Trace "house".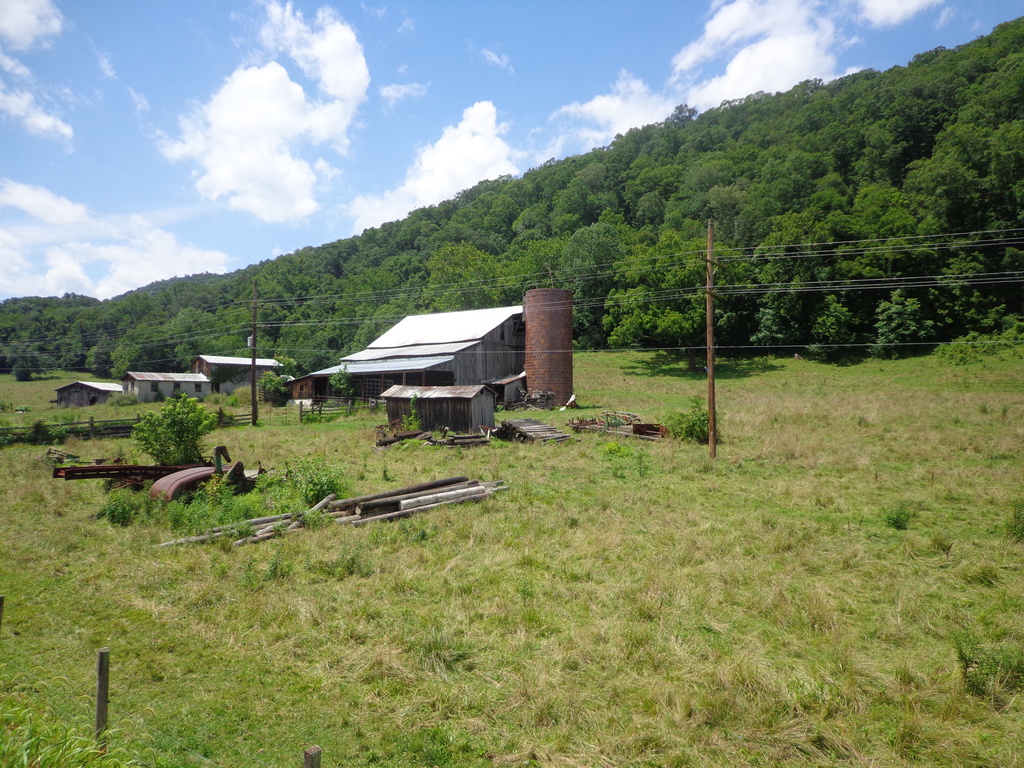
Traced to x1=54, y1=380, x2=125, y2=413.
